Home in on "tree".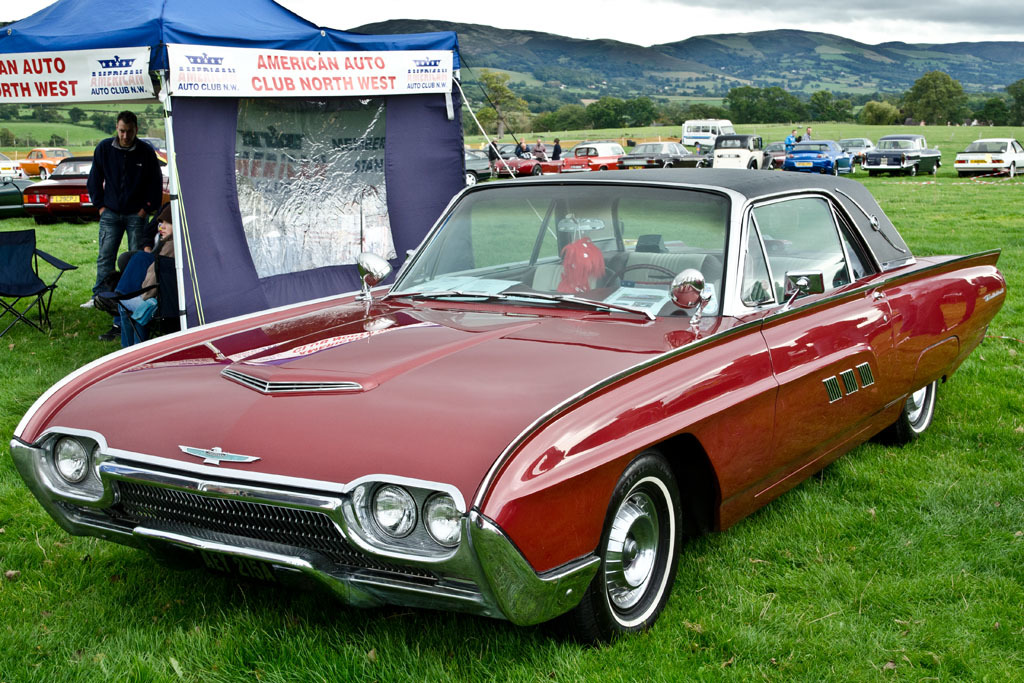
Homed in at box(479, 72, 521, 136).
